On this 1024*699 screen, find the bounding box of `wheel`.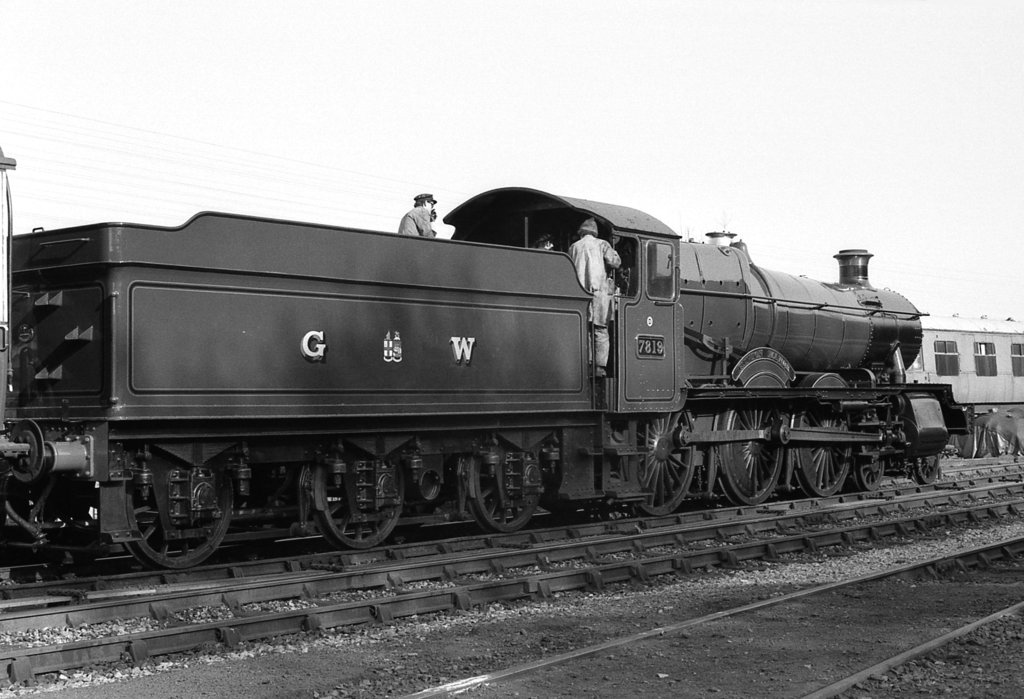
Bounding box: detection(316, 462, 401, 553).
